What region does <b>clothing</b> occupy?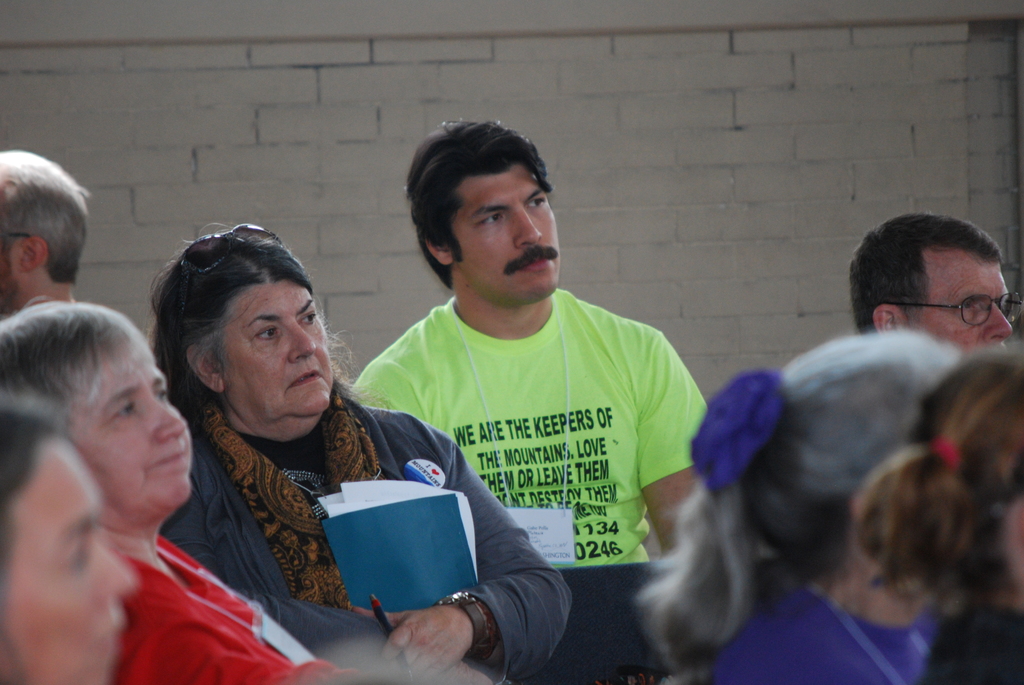
{"left": 362, "top": 255, "right": 705, "bottom": 624}.
